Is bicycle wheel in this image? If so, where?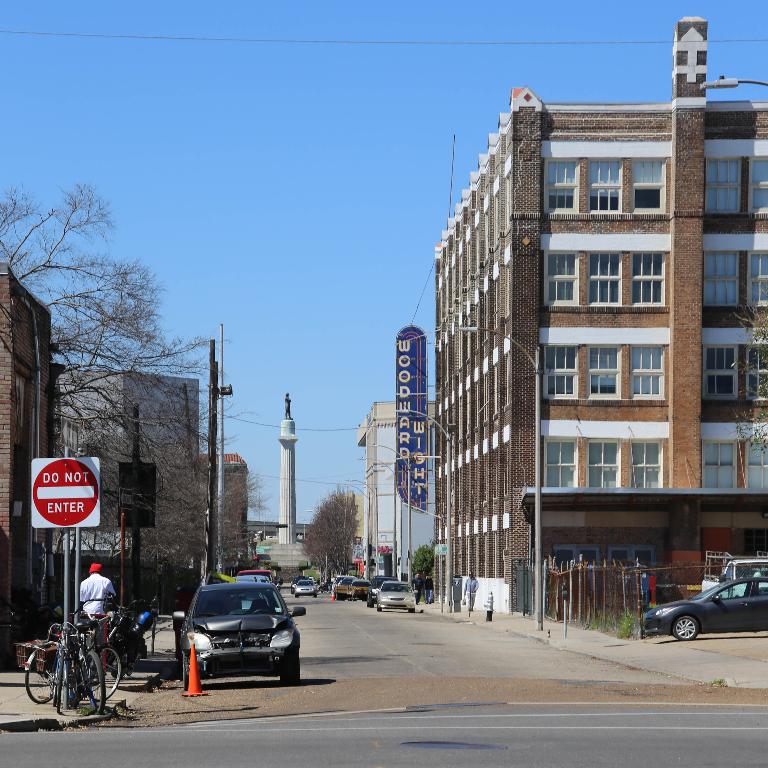
Yes, at bbox=[29, 646, 66, 703].
